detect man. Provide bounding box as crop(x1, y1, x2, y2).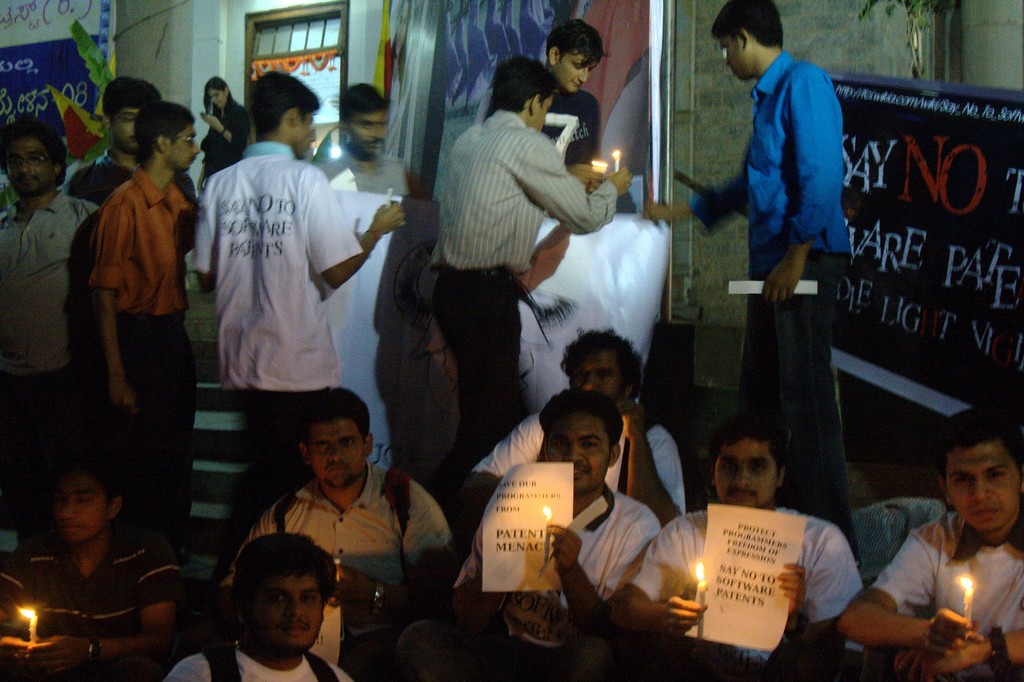
crop(67, 91, 203, 494).
